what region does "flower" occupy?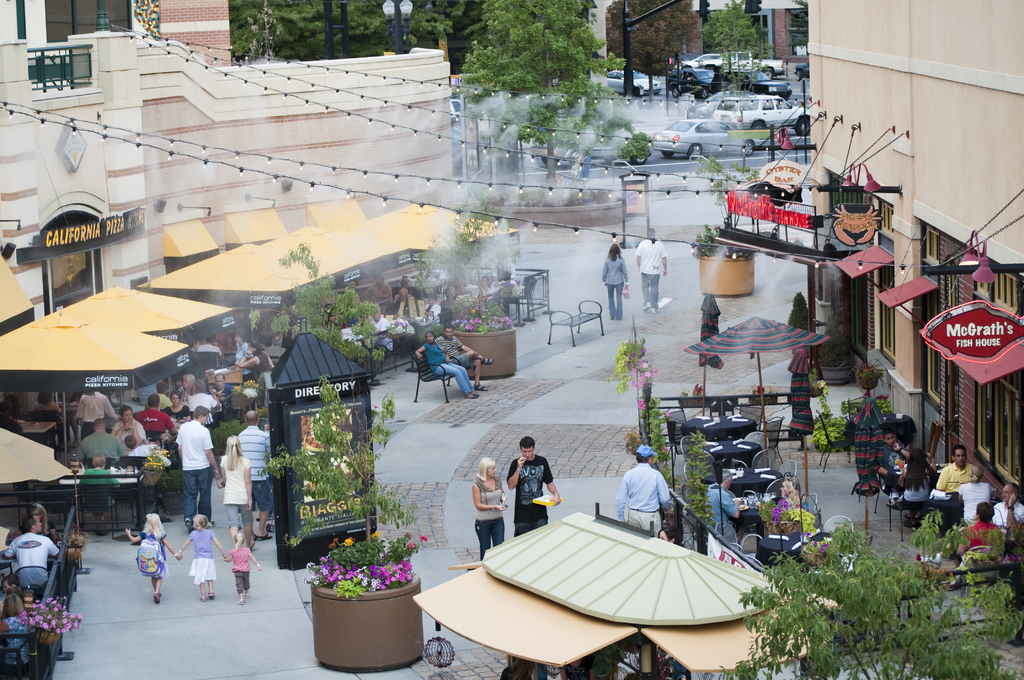
<box>420,536,425,546</box>.
